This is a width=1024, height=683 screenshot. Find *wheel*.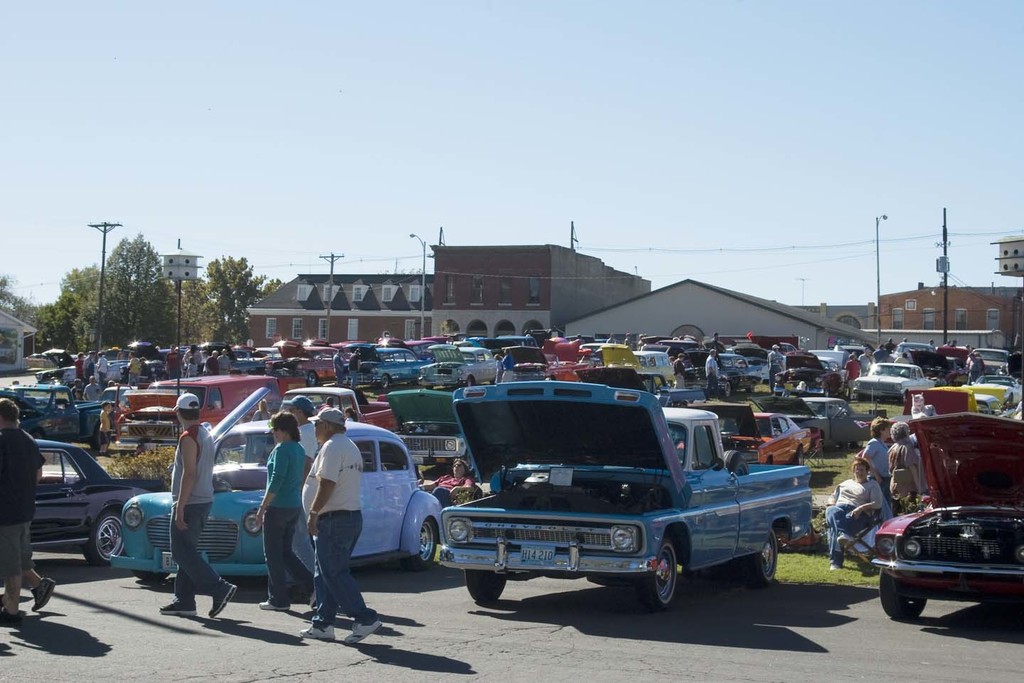
Bounding box: {"left": 304, "top": 370, "right": 317, "bottom": 386}.
